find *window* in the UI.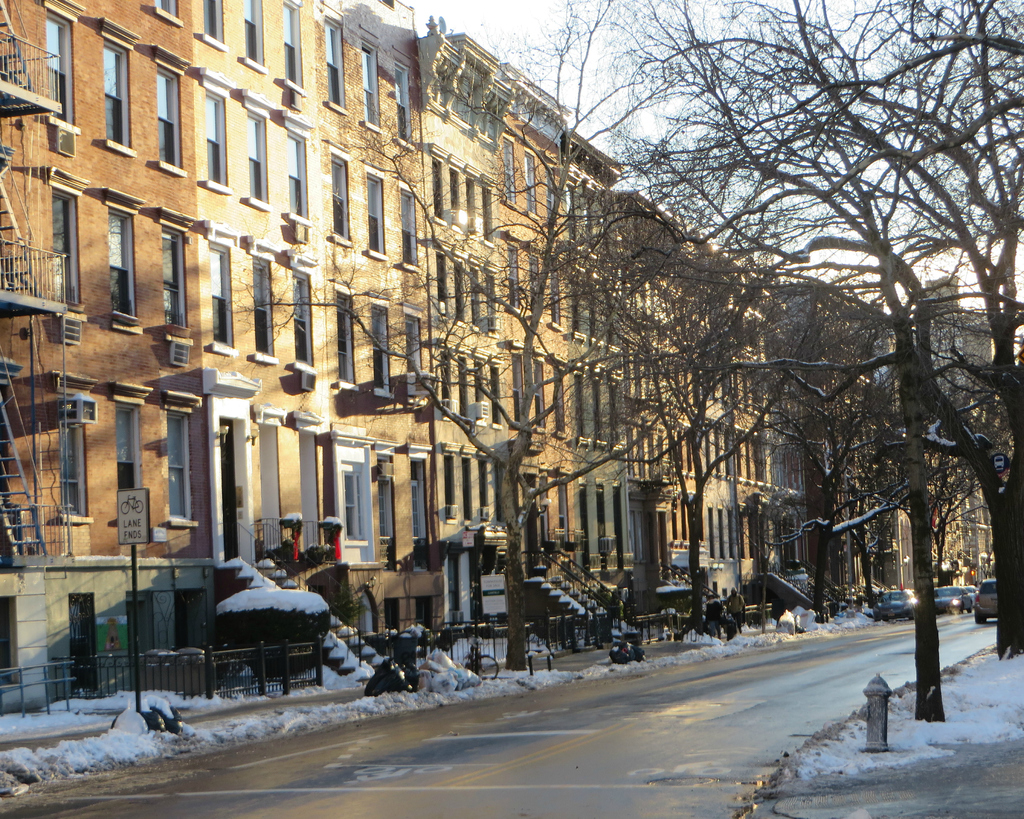
UI element at l=97, t=20, r=138, b=159.
